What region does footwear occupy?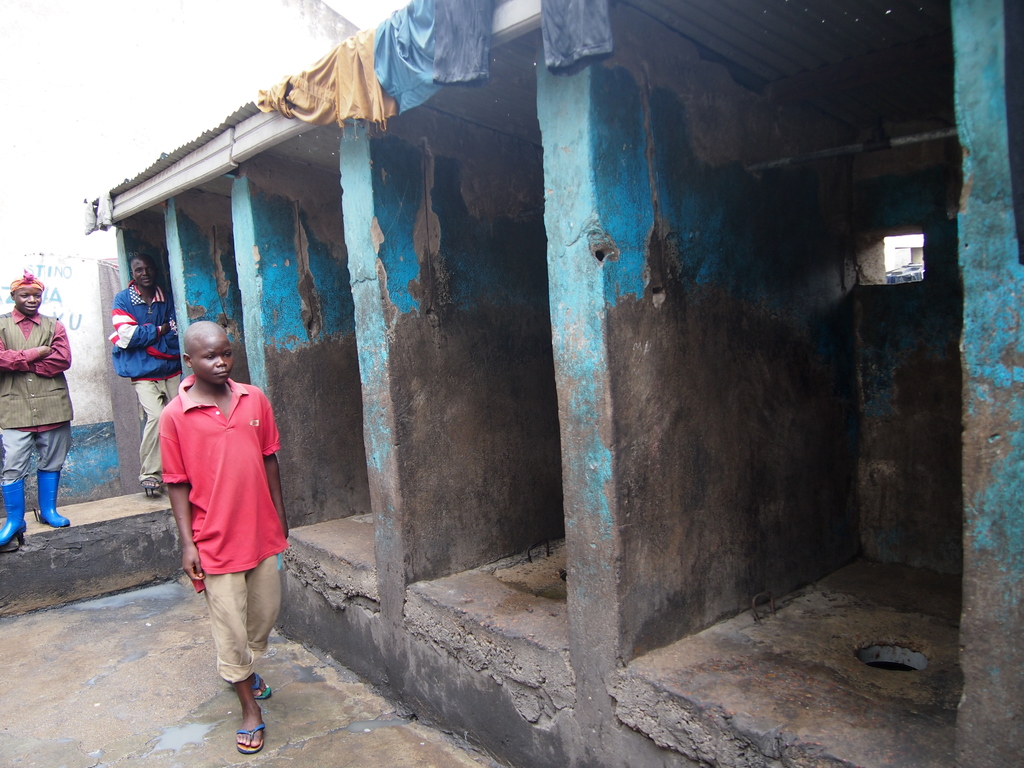
locate(236, 724, 266, 755).
